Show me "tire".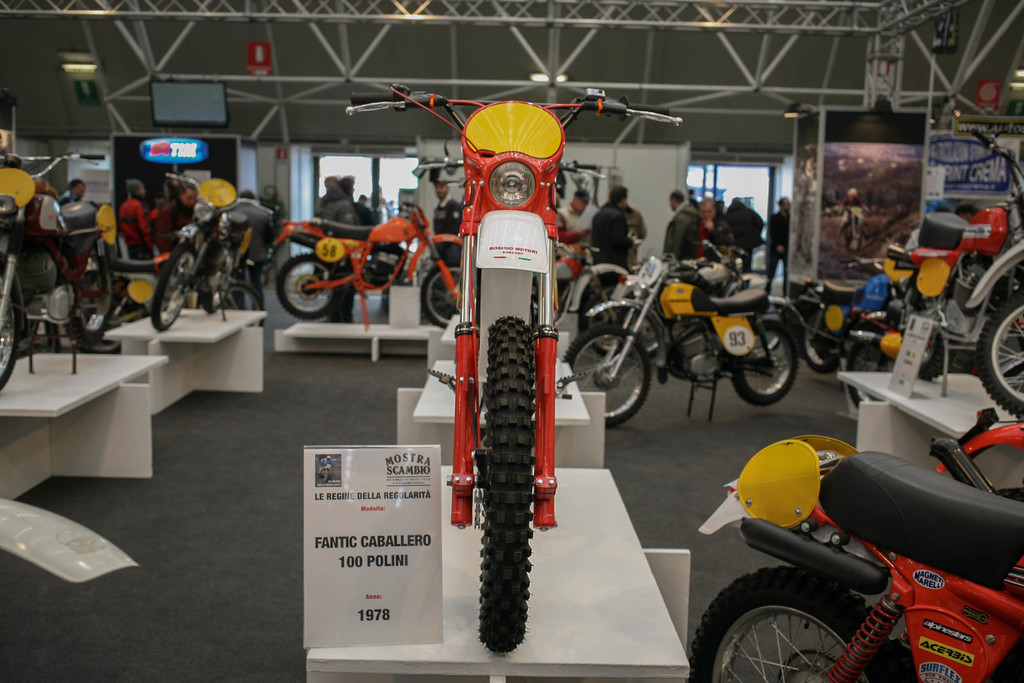
"tire" is here: <bbox>63, 242, 114, 349</bbox>.
